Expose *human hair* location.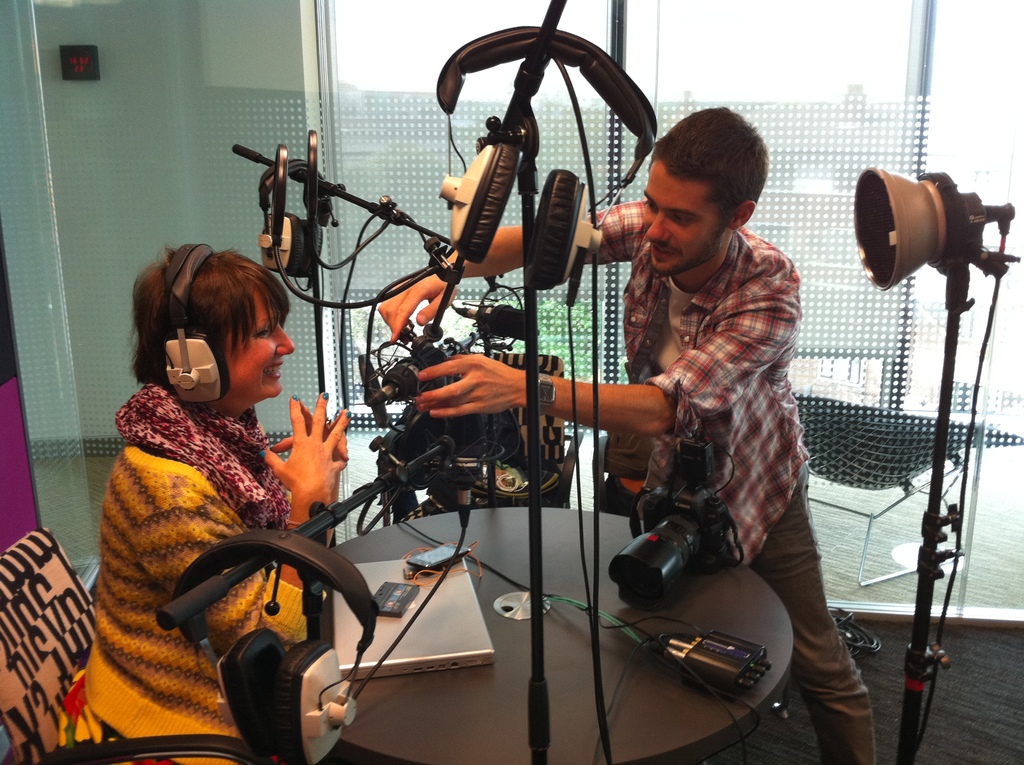
Exposed at (x1=644, y1=106, x2=769, y2=243).
